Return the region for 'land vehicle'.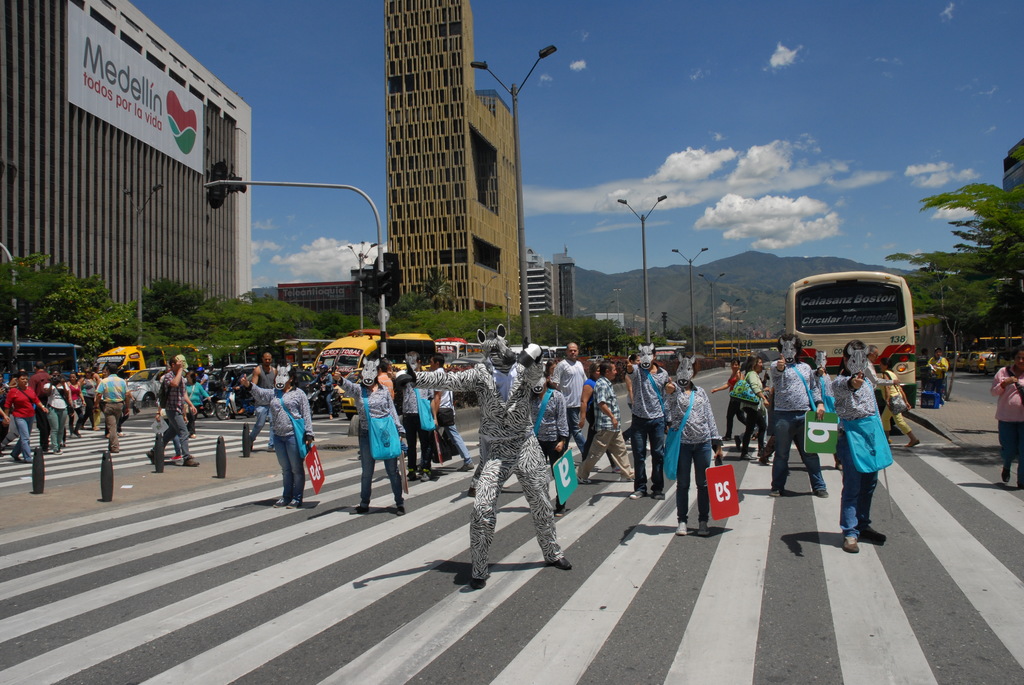
312/386/337/420.
